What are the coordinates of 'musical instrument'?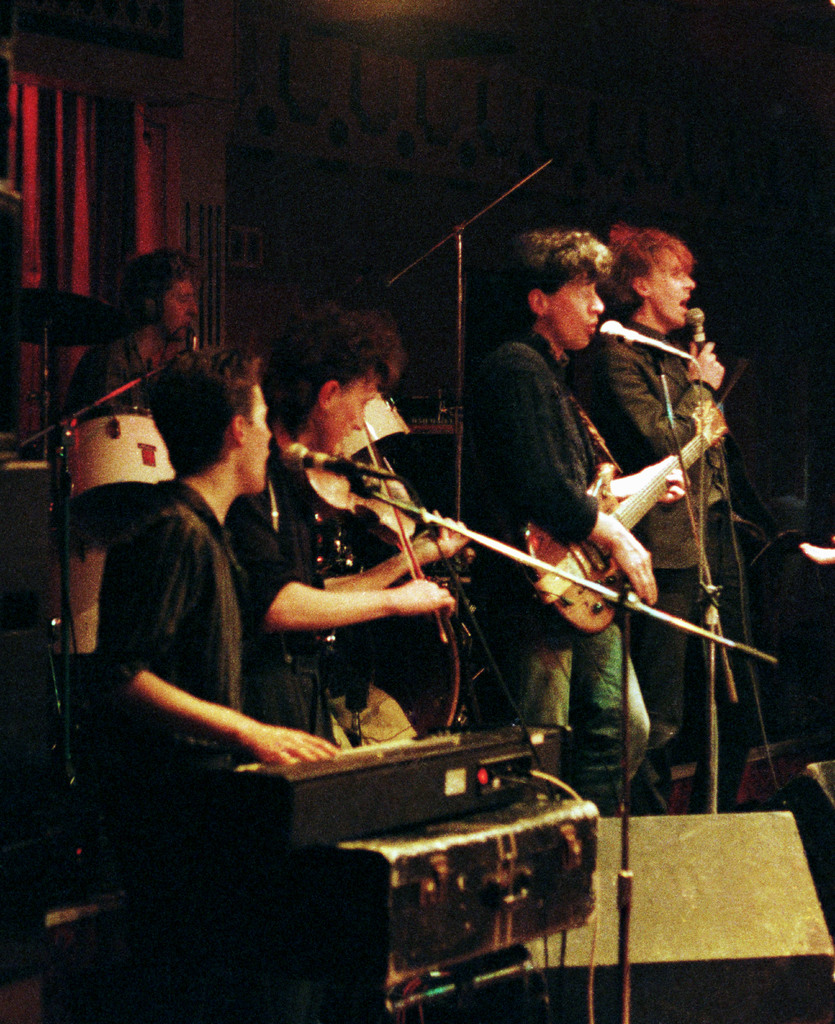
bbox=[511, 389, 731, 651].
